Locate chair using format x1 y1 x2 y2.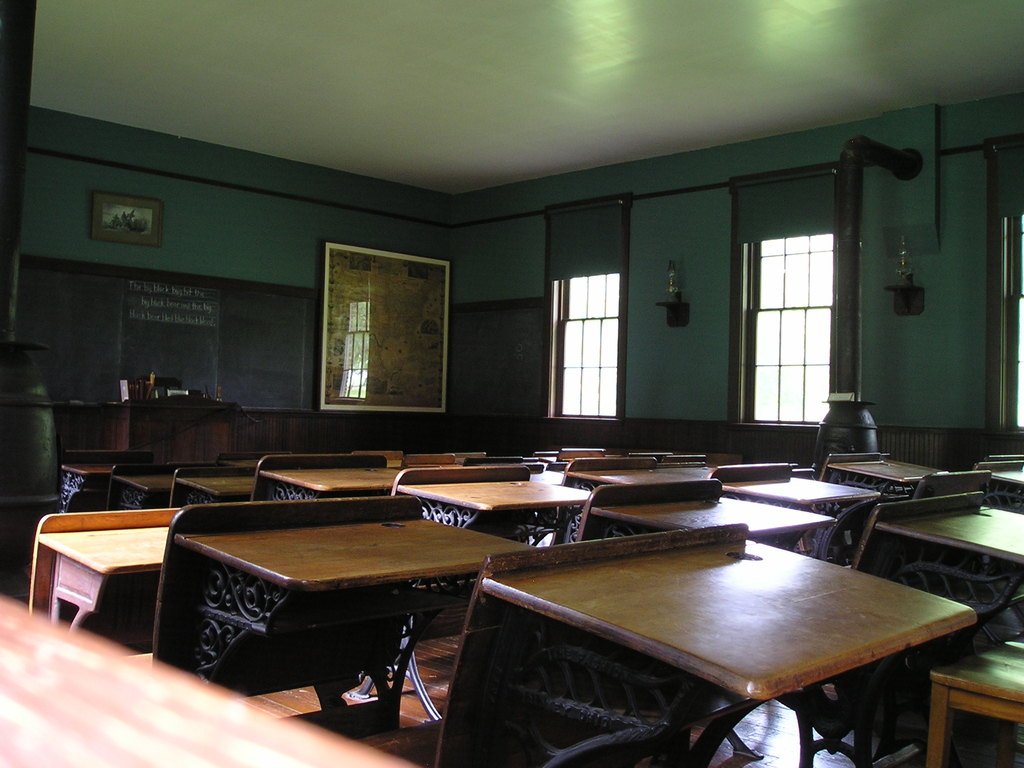
360 518 752 767.
